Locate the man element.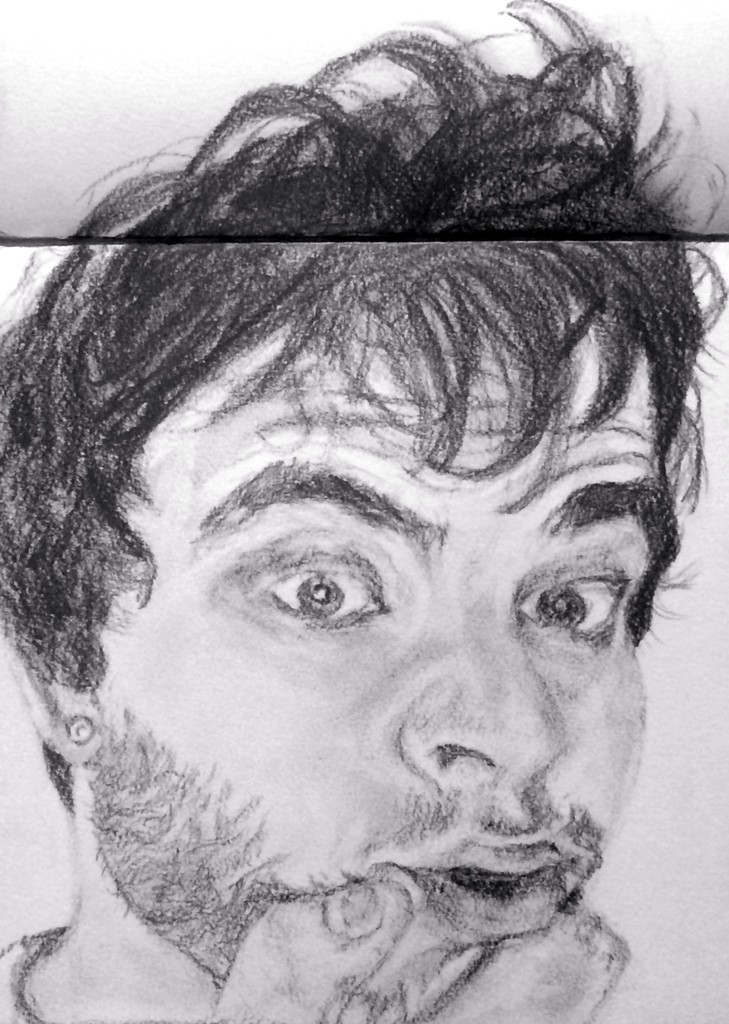
Element bbox: x1=0, y1=0, x2=728, y2=1023.
